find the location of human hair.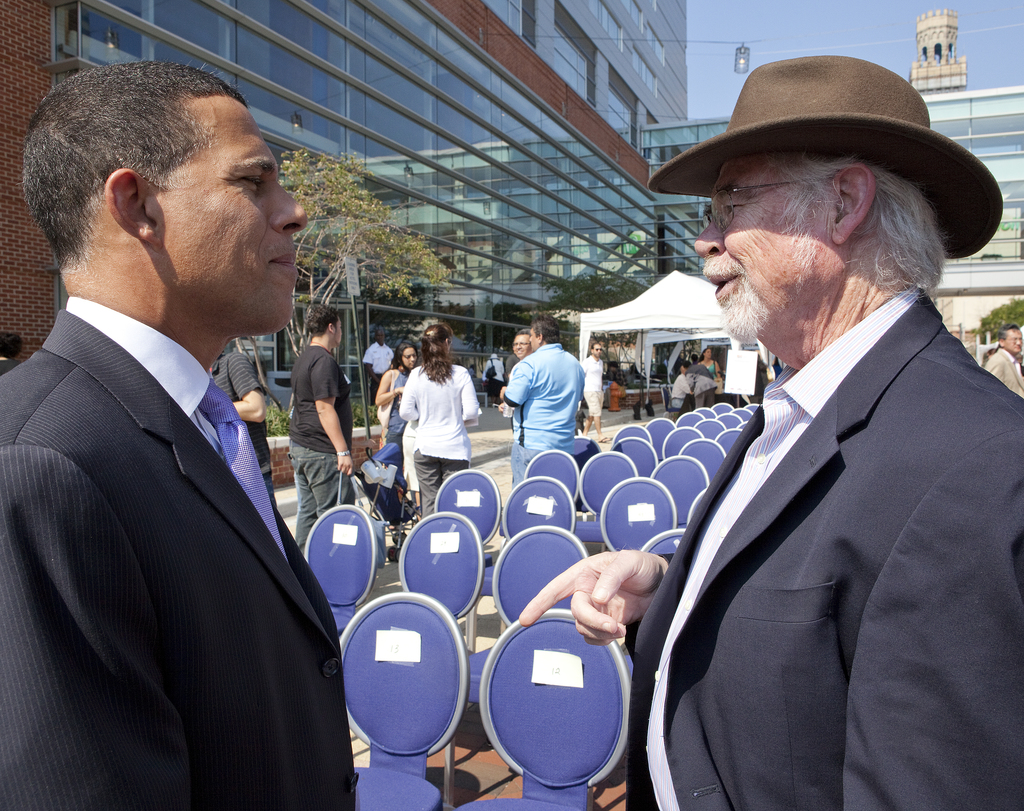
Location: <bbox>771, 150, 943, 298</bbox>.
